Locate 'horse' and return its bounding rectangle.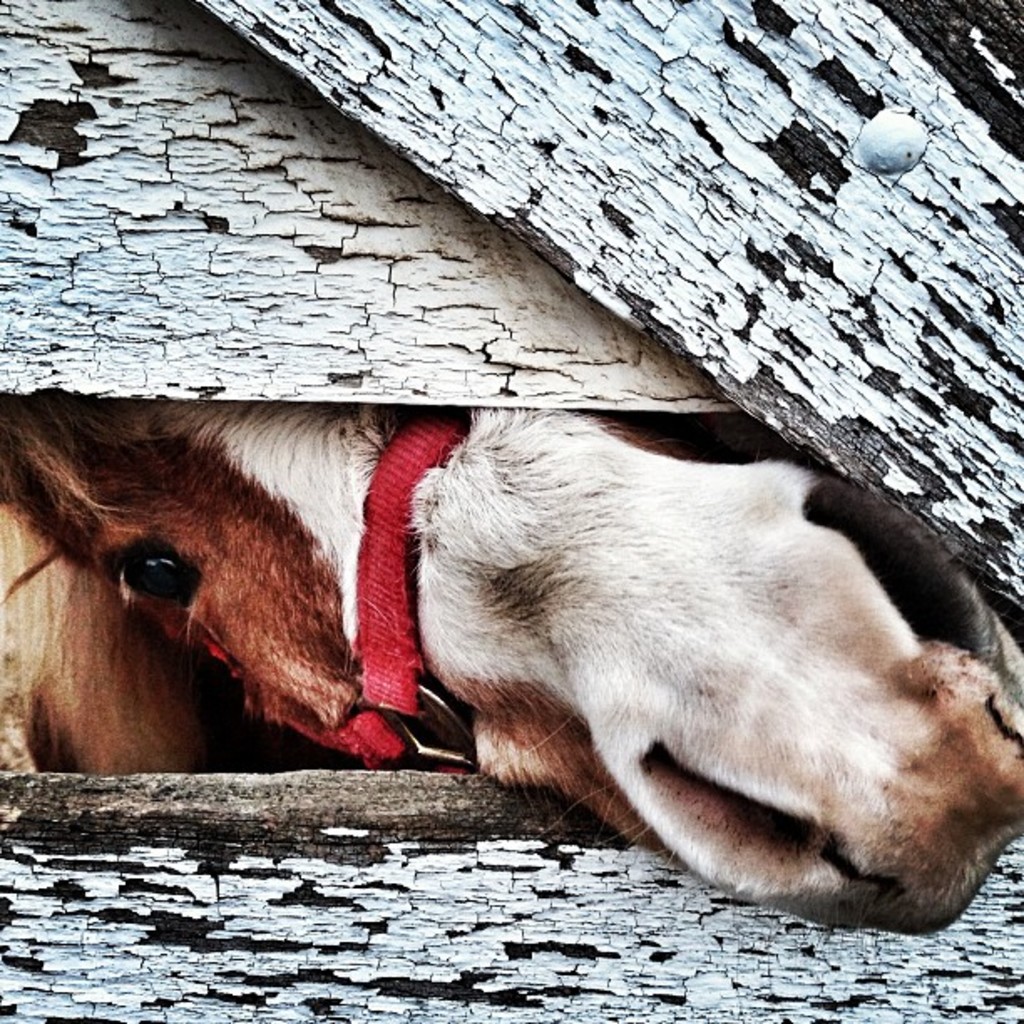
select_region(0, 380, 1022, 939).
